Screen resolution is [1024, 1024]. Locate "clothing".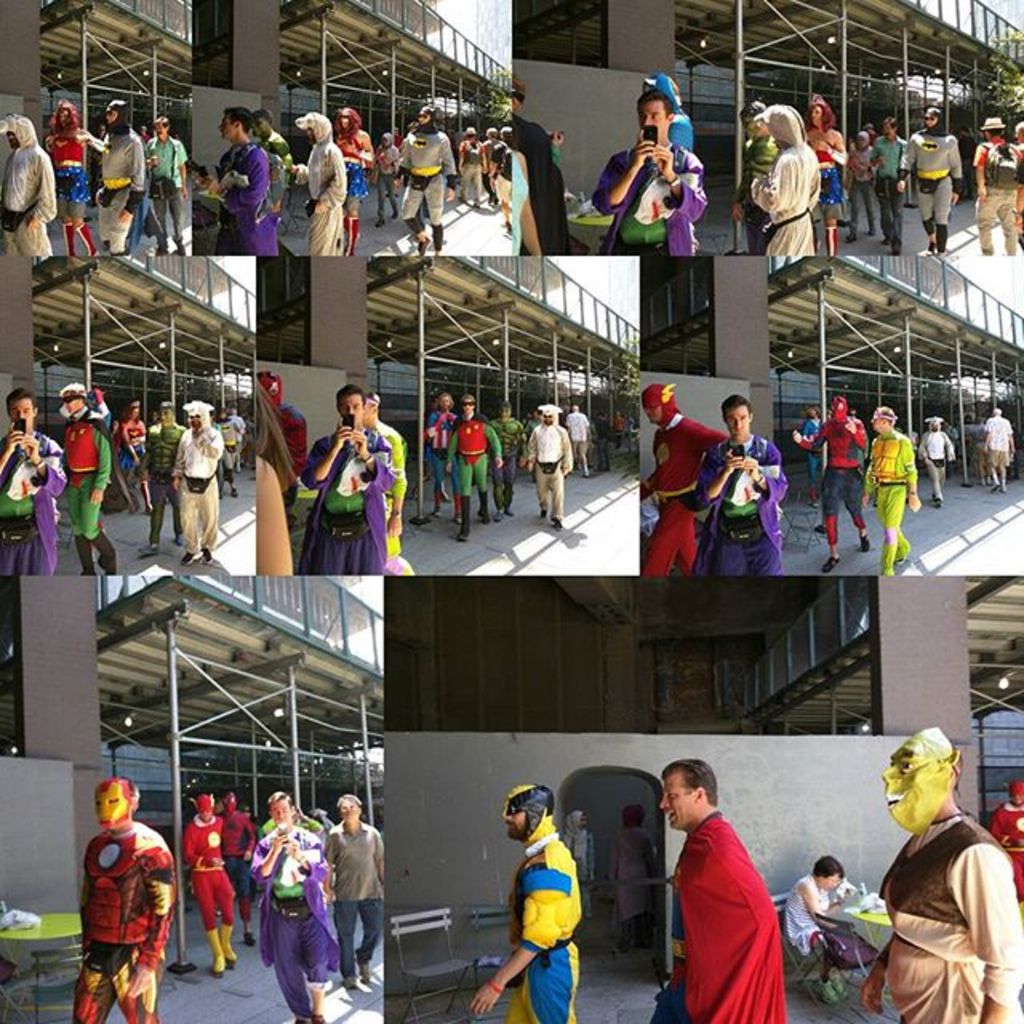
box=[874, 808, 1022, 1022].
